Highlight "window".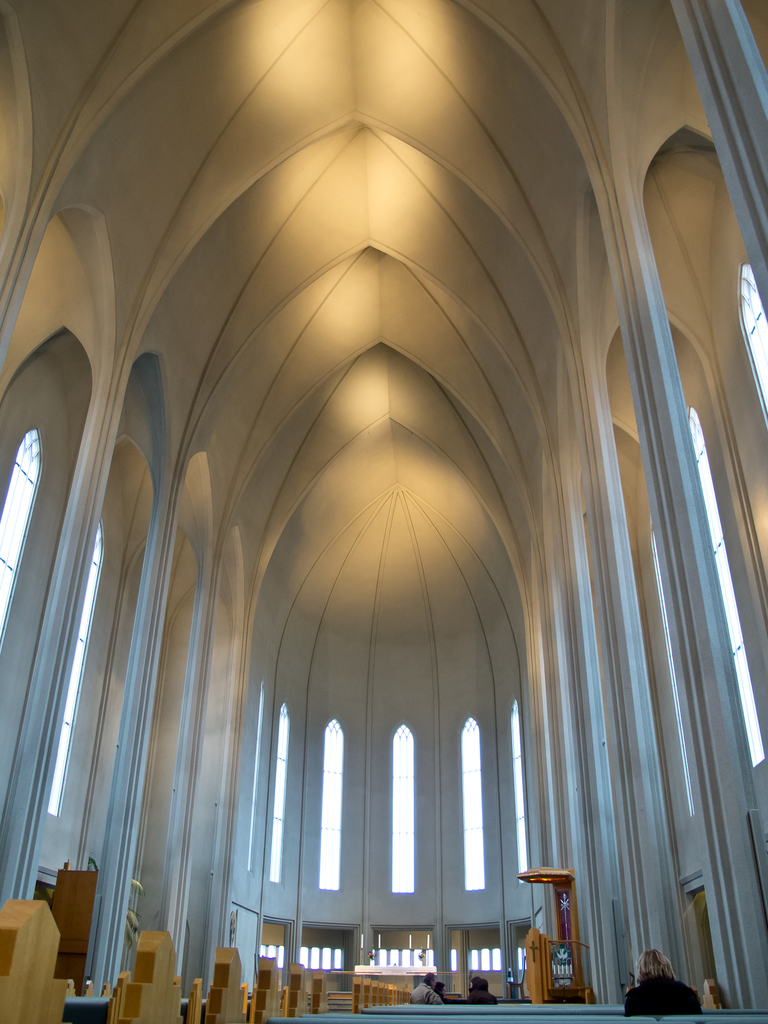
Highlighted region: 0 330 58 875.
